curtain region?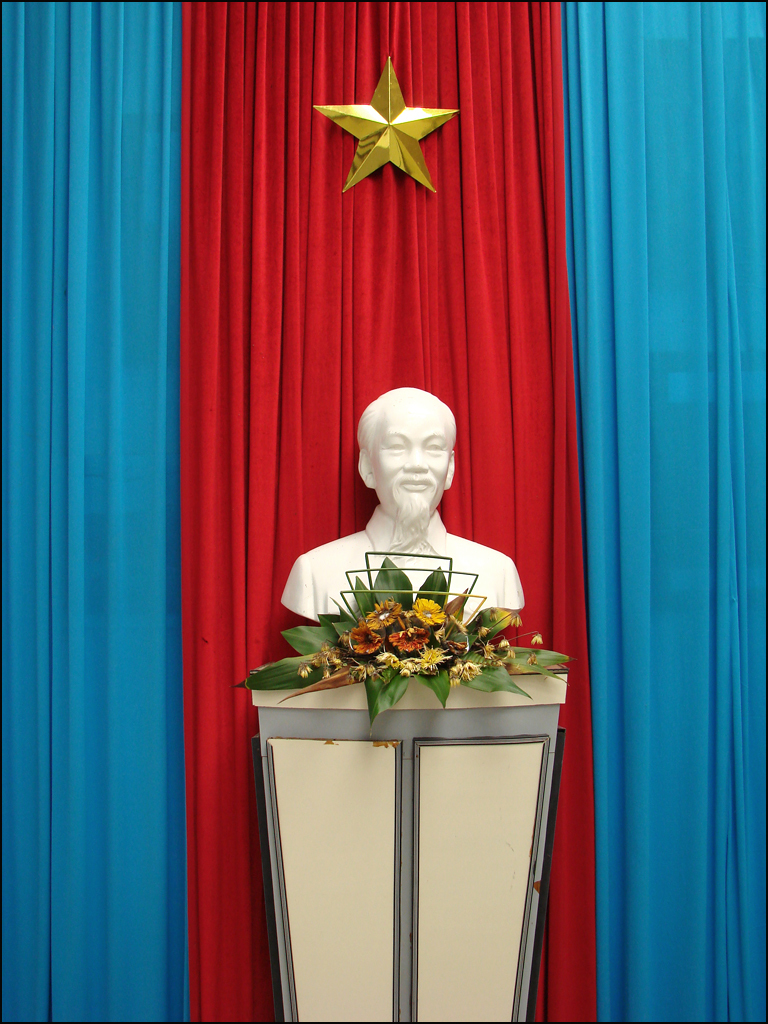
[left=554, top=0, right=767, bottom=1023]
